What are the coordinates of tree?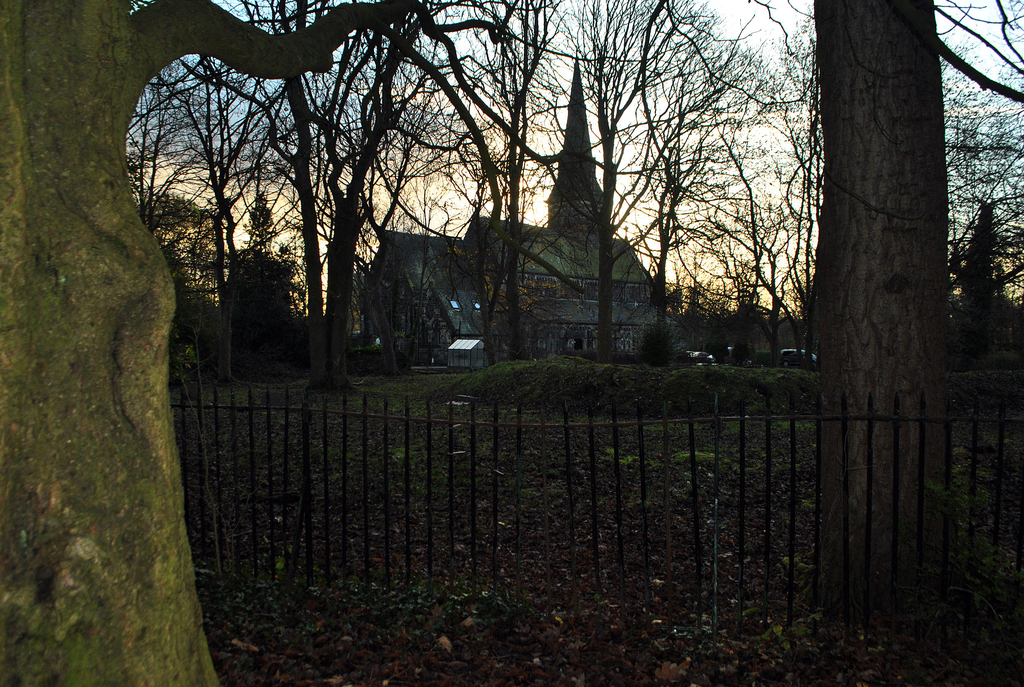
(143, 180, 239, 352).
